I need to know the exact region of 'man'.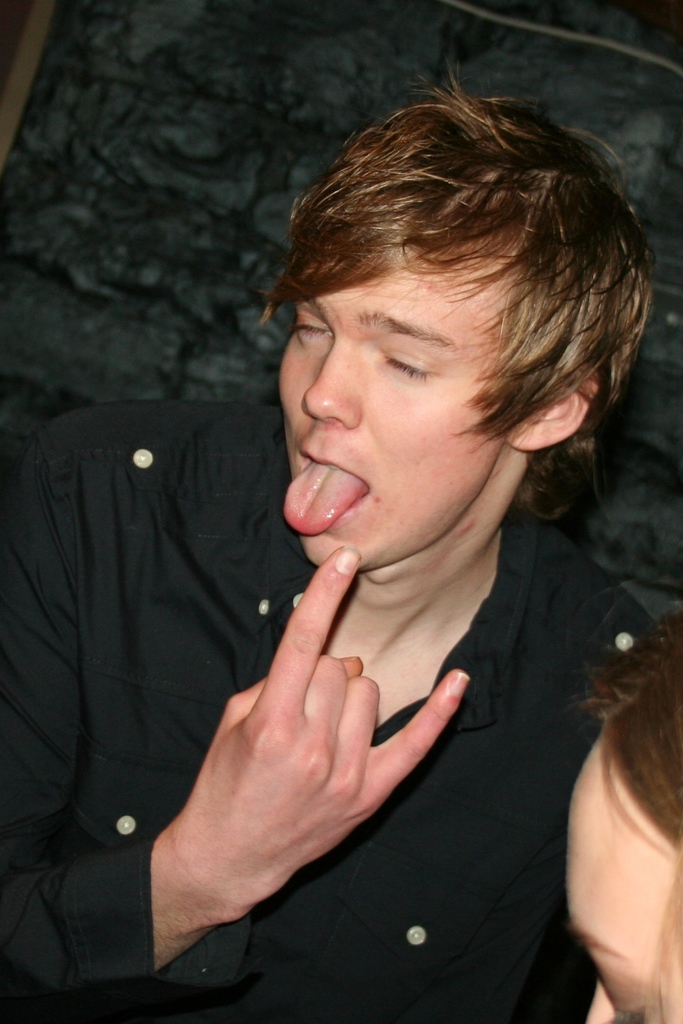
Region: Rect(24, 122, 667, 1023).
